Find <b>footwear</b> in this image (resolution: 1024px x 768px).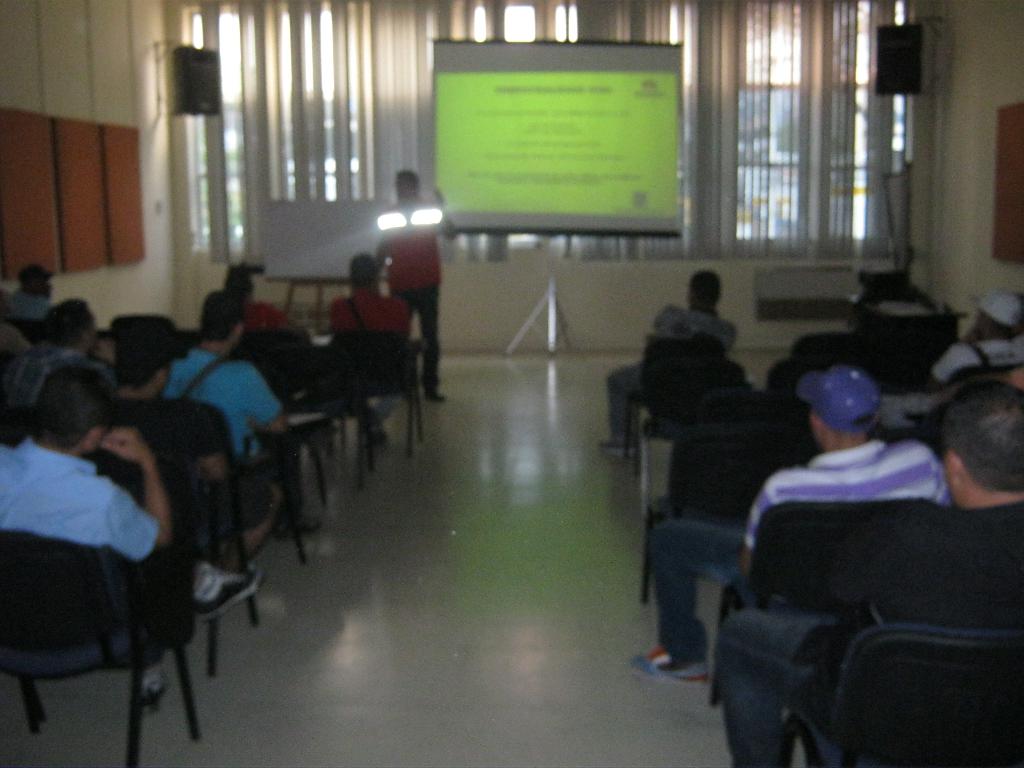
(x1=194, y1=559, x2=260, y2=623).
